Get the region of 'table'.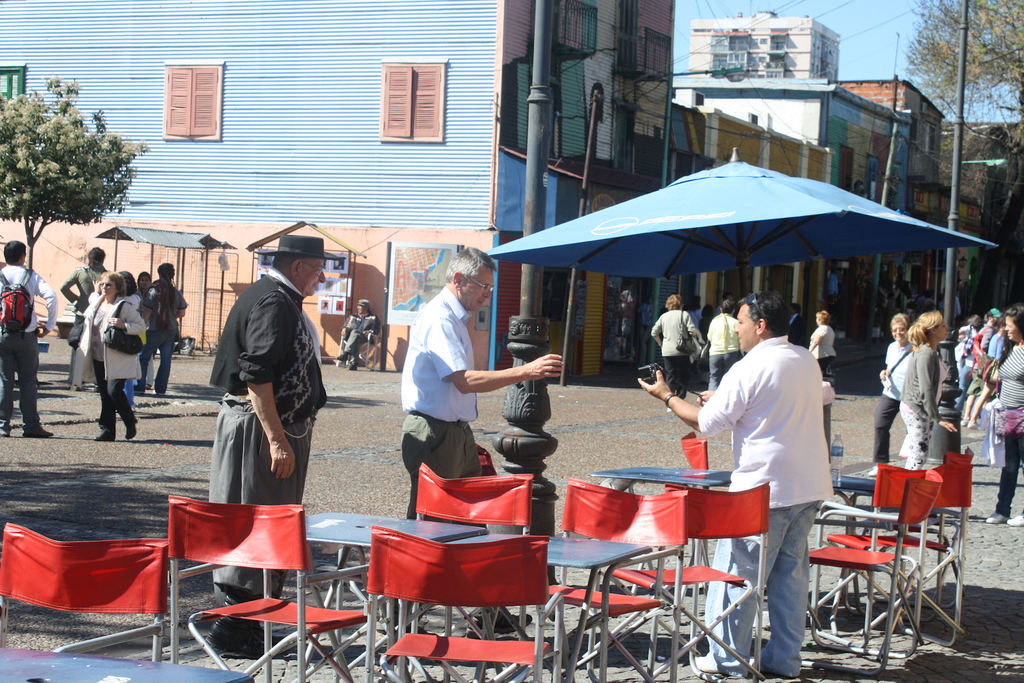
detection(262, 511, 489, 669).
